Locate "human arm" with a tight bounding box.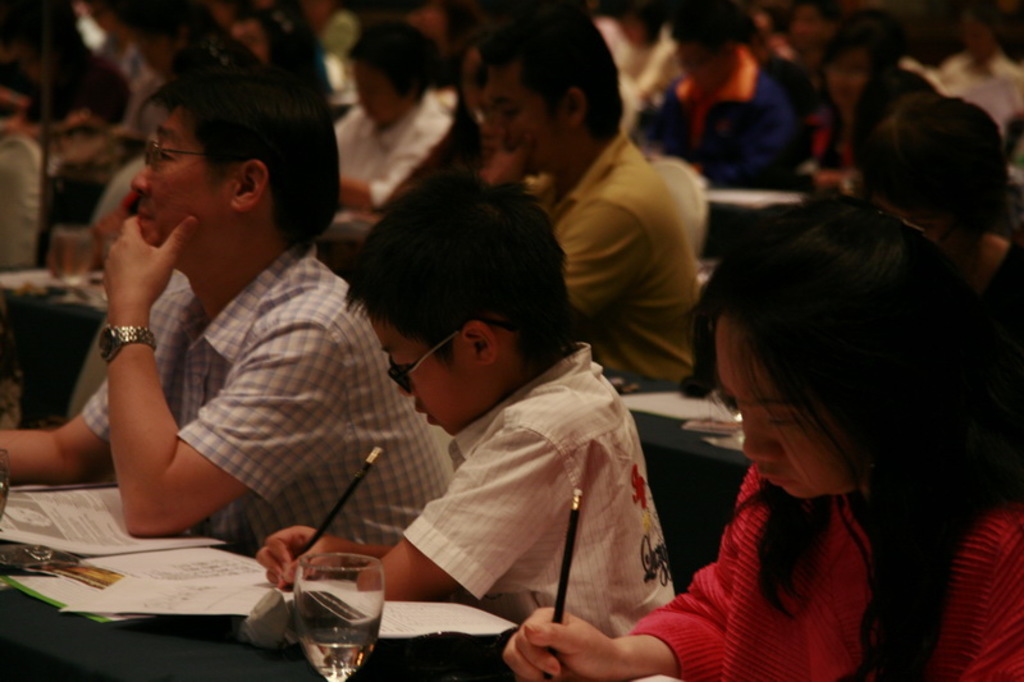
0:302:186:491.
